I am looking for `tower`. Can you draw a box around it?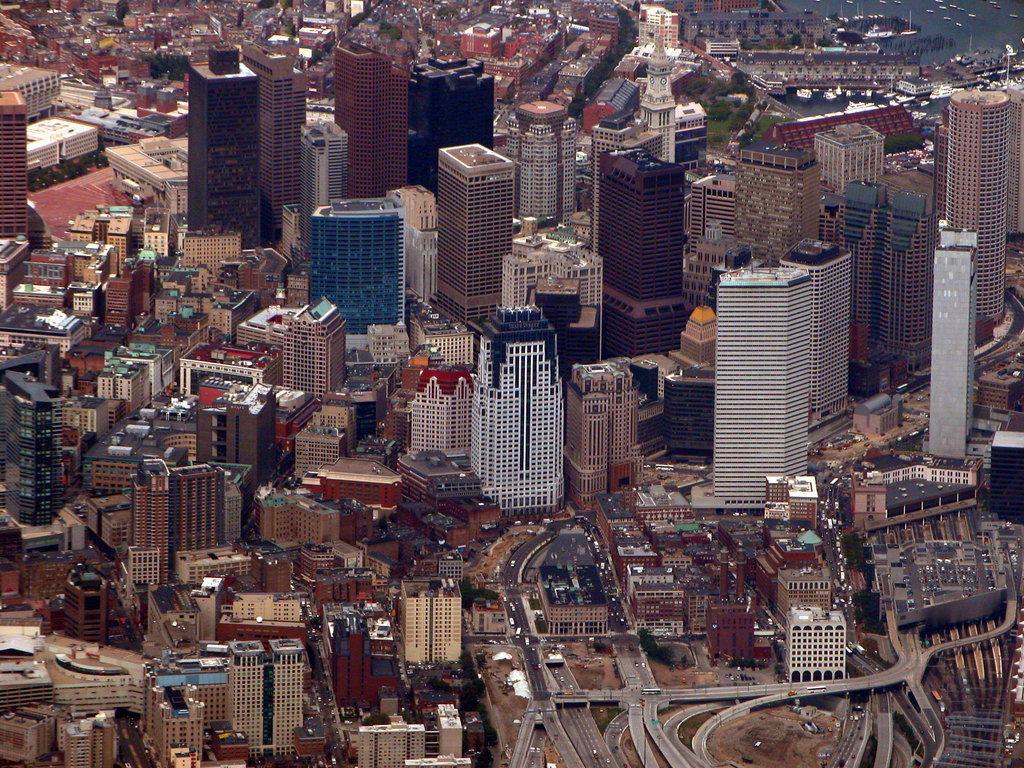
Sure, the bounding box is 0, 88, 29, 235.
